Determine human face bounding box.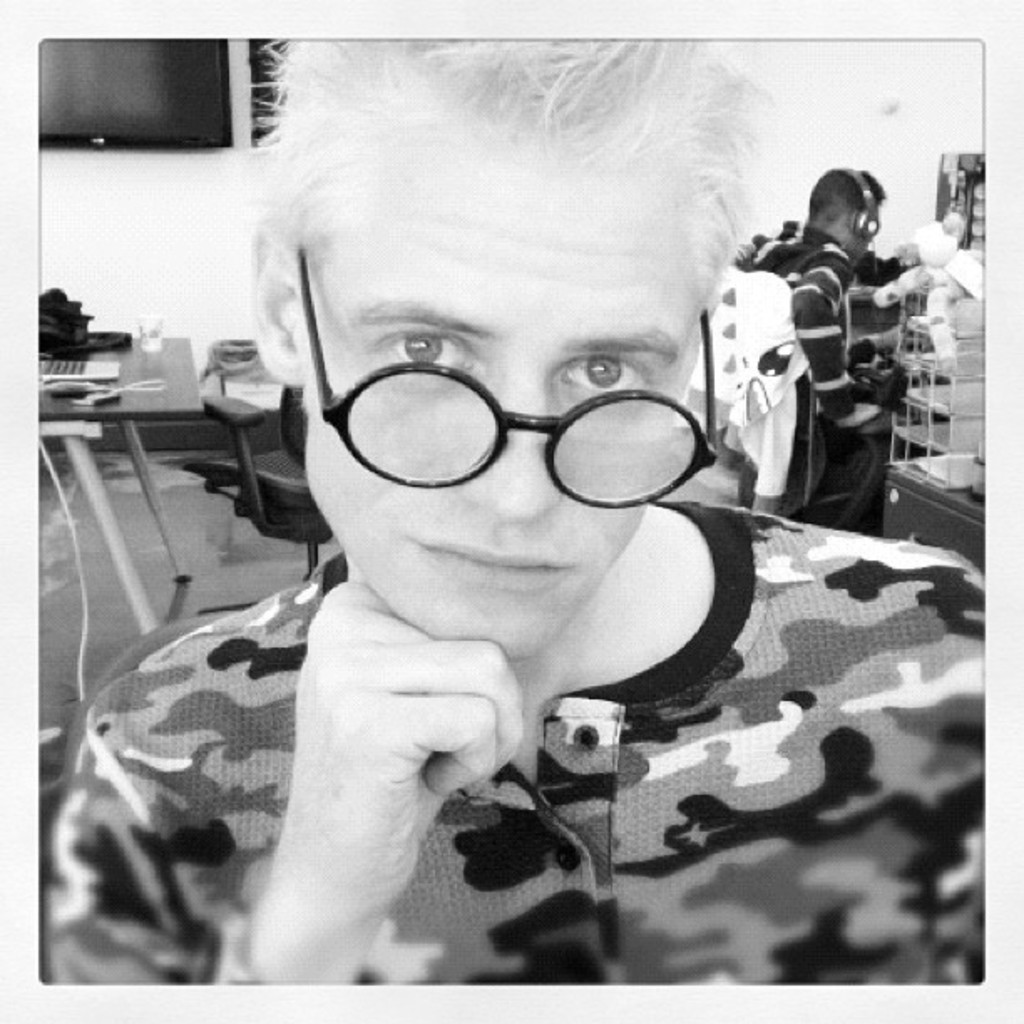
Determined: 305:142:716:664.
